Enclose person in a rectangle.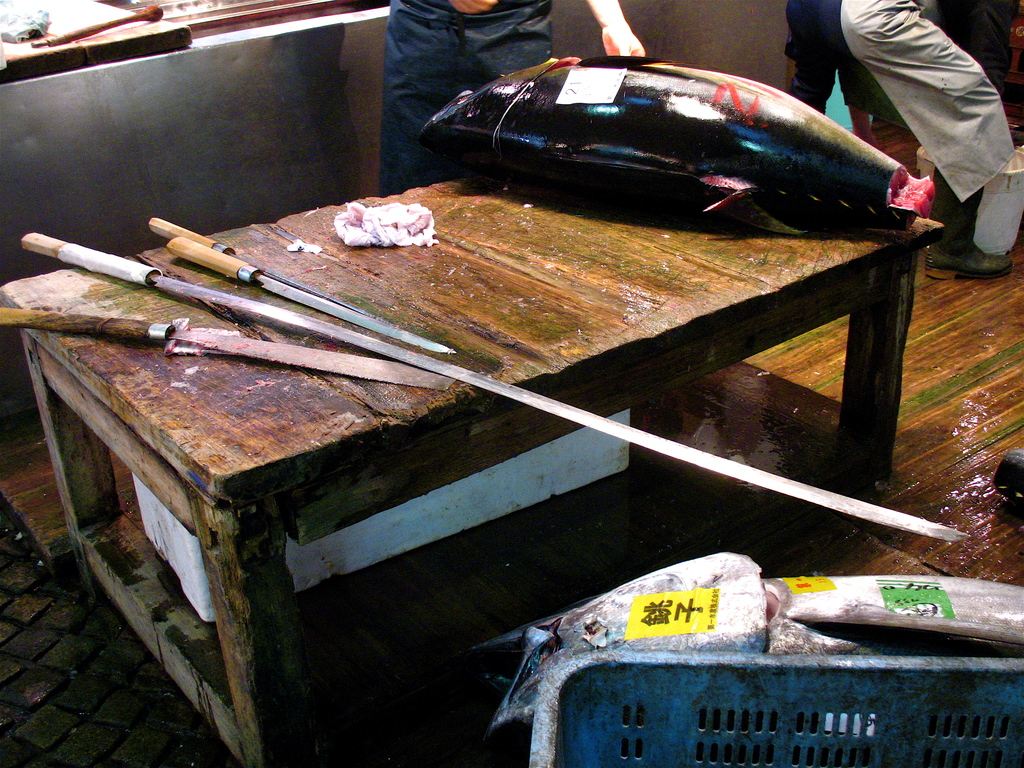
(x1=781, y1=2, x2=884, y2=150).
